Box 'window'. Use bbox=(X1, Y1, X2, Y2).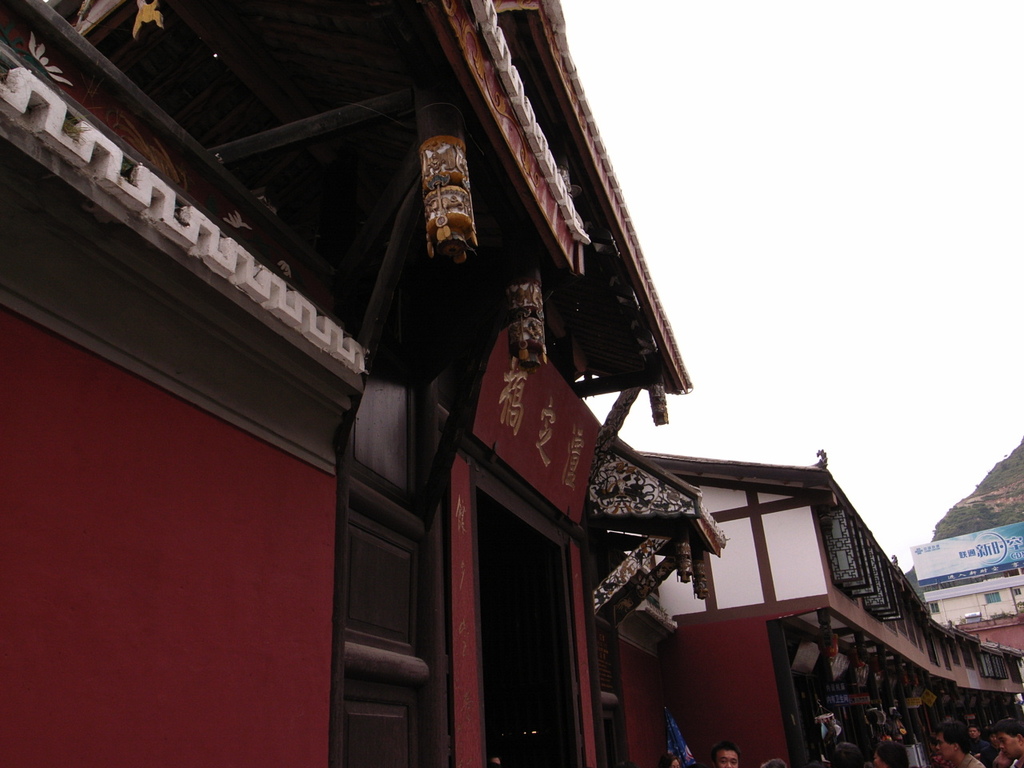
bbox=(925, 600, 938, 610).
